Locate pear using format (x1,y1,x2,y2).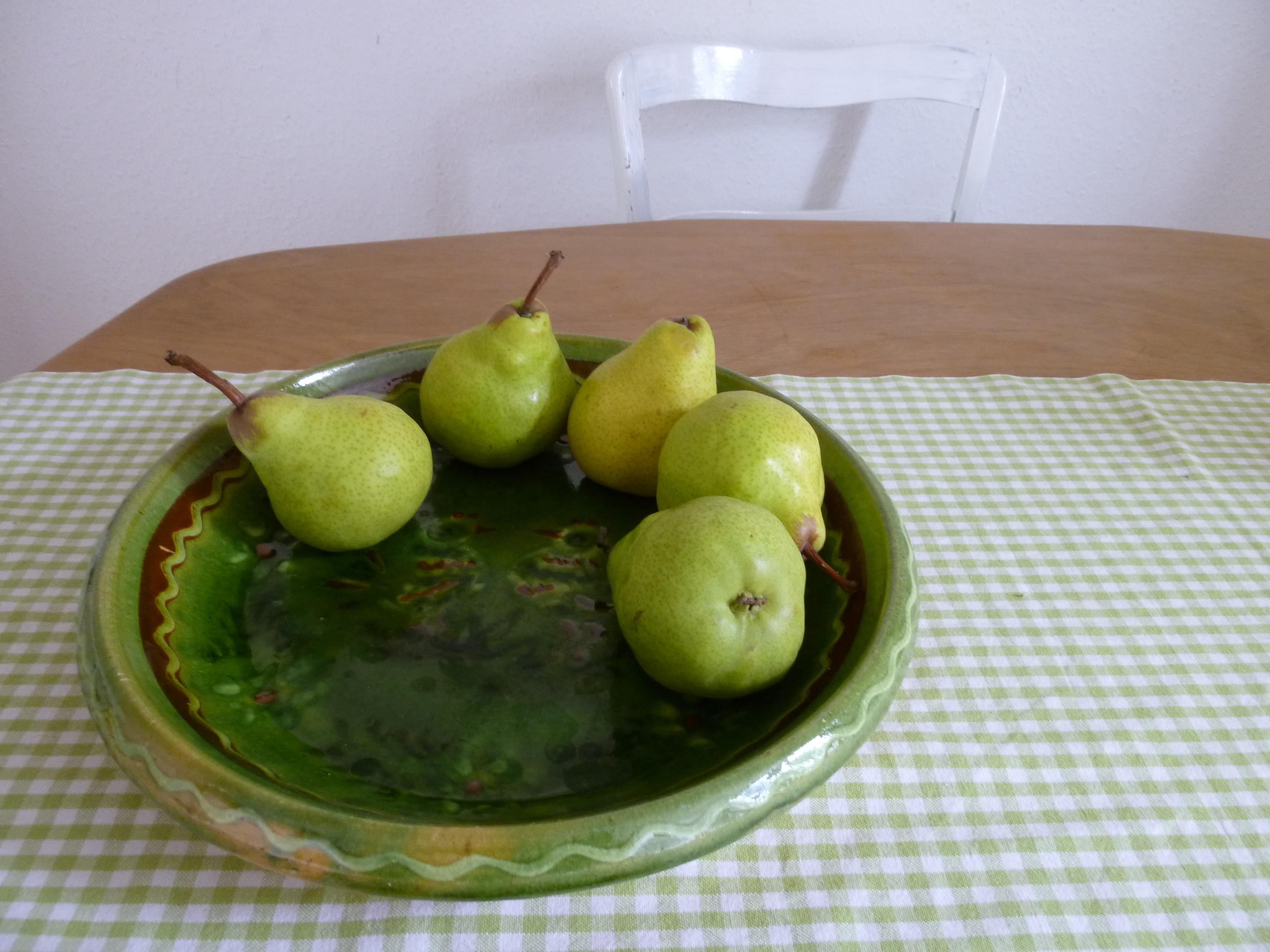
(226,136,288,191).
